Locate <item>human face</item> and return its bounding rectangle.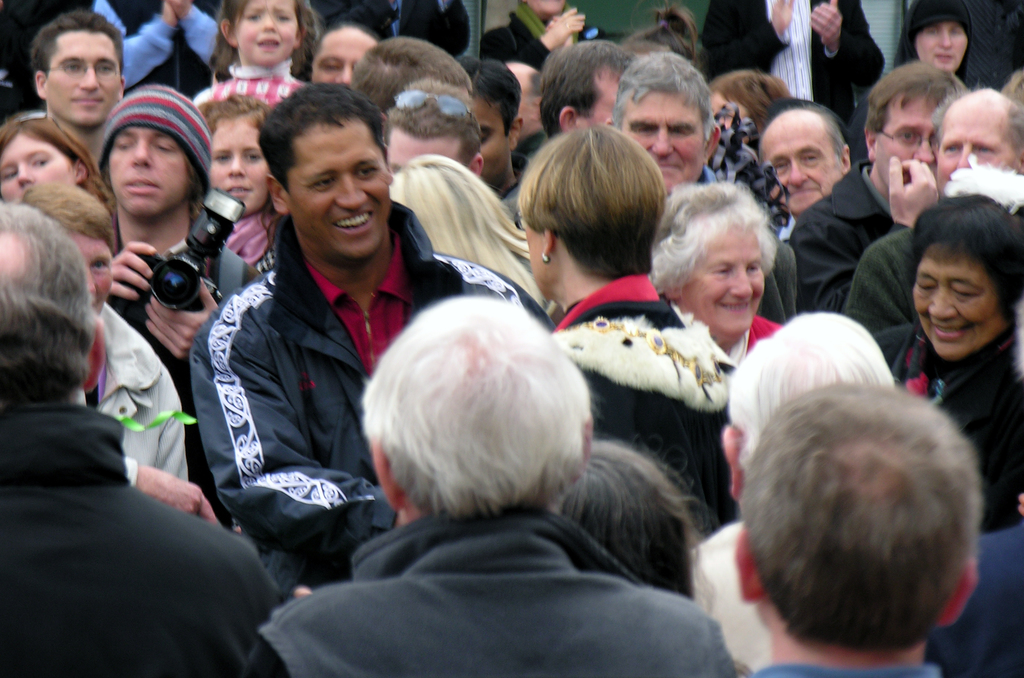
bbox(475, 95, 509, 181).
